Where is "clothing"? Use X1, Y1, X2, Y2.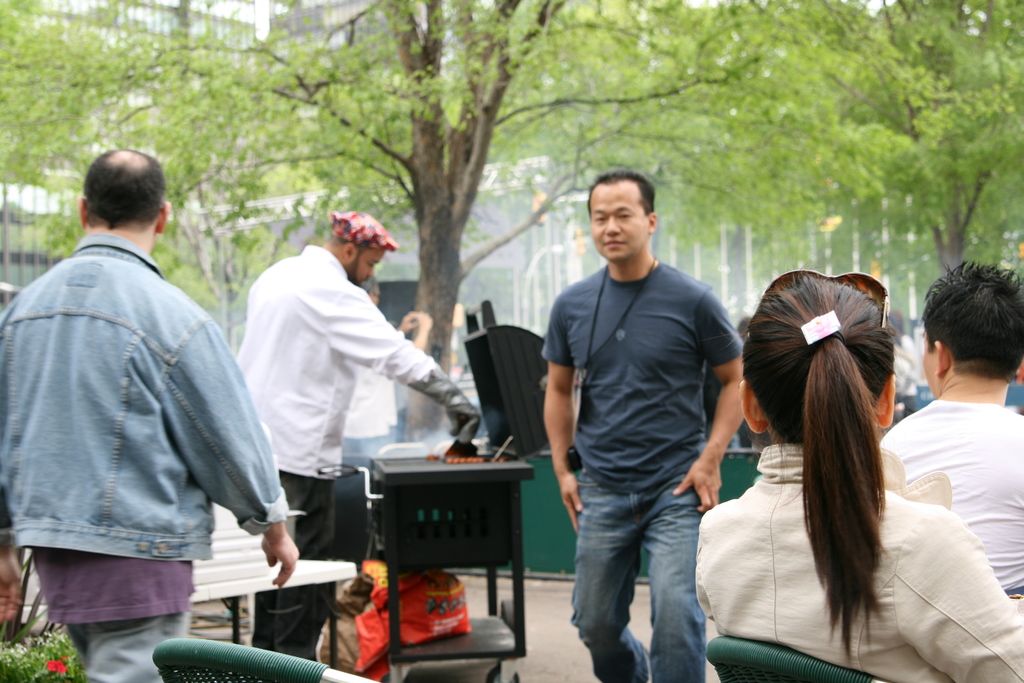
879, 400, 1023, 594.
